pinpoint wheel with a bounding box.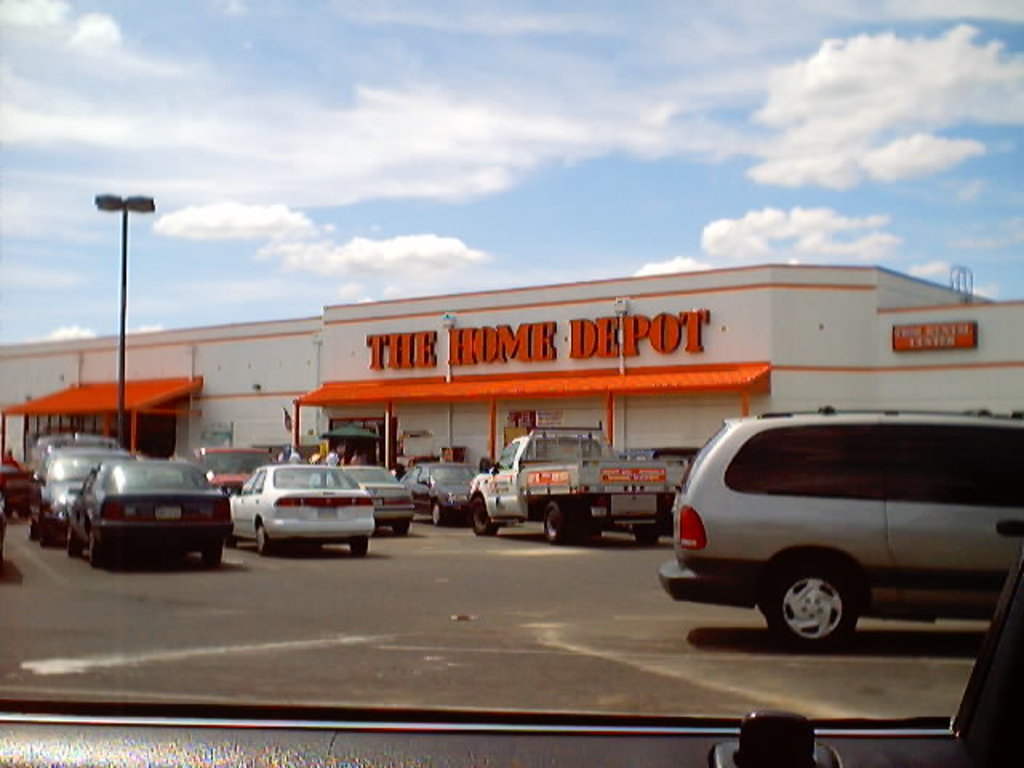
[350,531,376,558].
